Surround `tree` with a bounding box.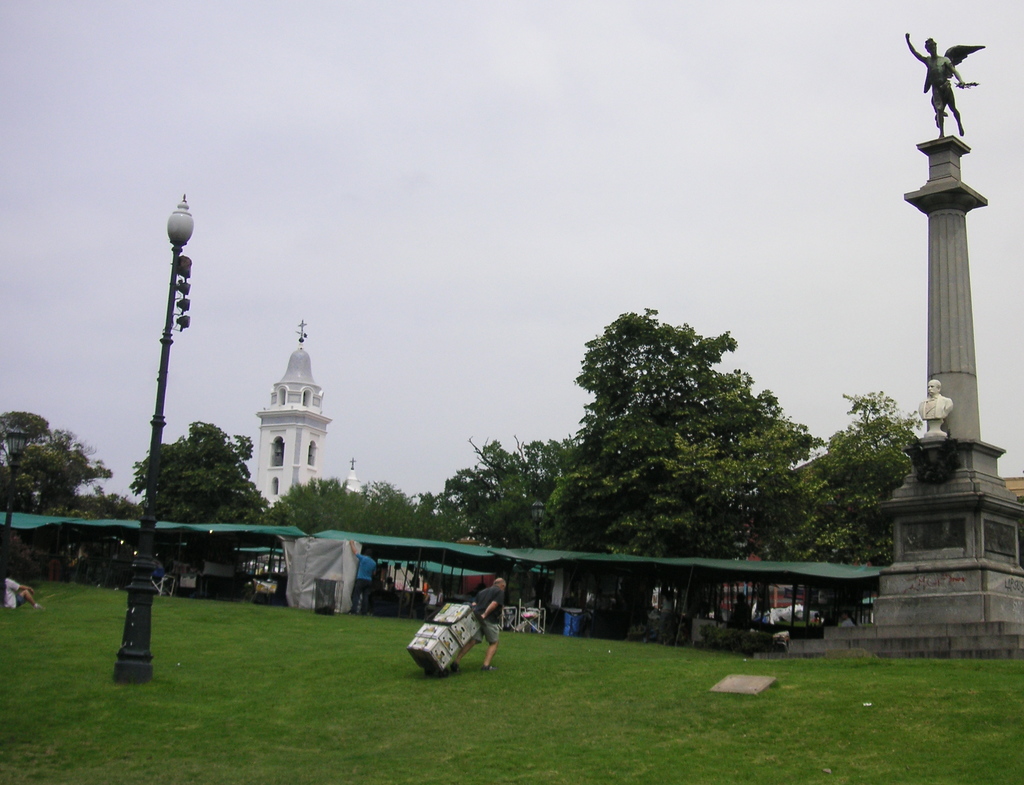
box(124, 416, 279, 528).
